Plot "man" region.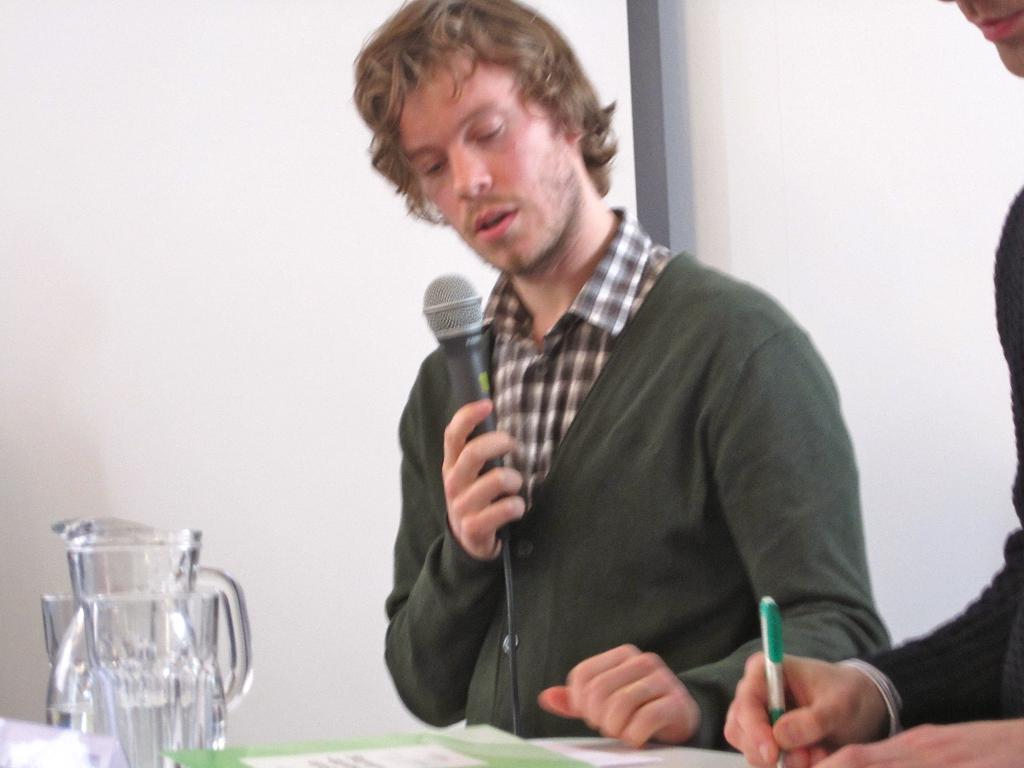
Plotted at box=[348, 3, 893, 750].
